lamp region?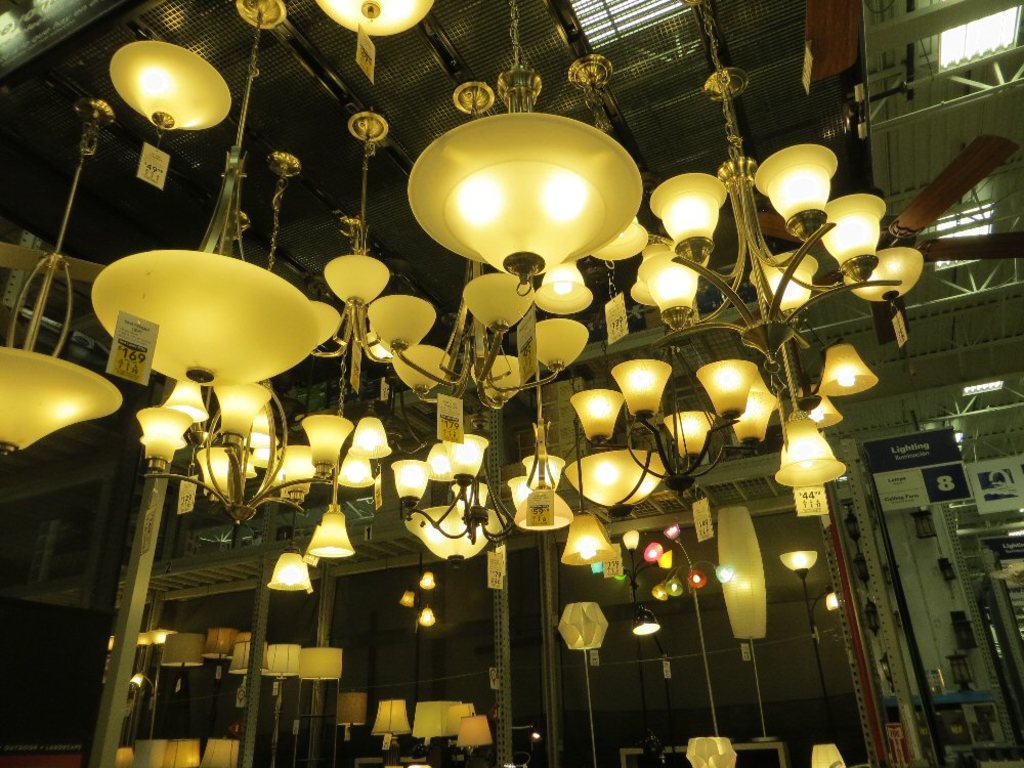
detection(721, 500, 775, 646)
